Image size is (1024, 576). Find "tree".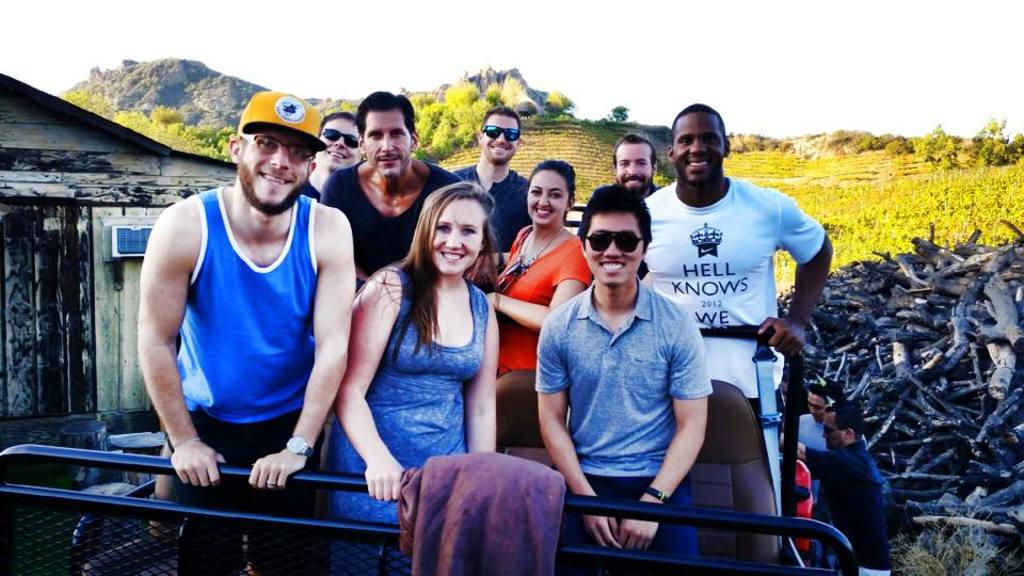
box(326, 99, 357, 113).
